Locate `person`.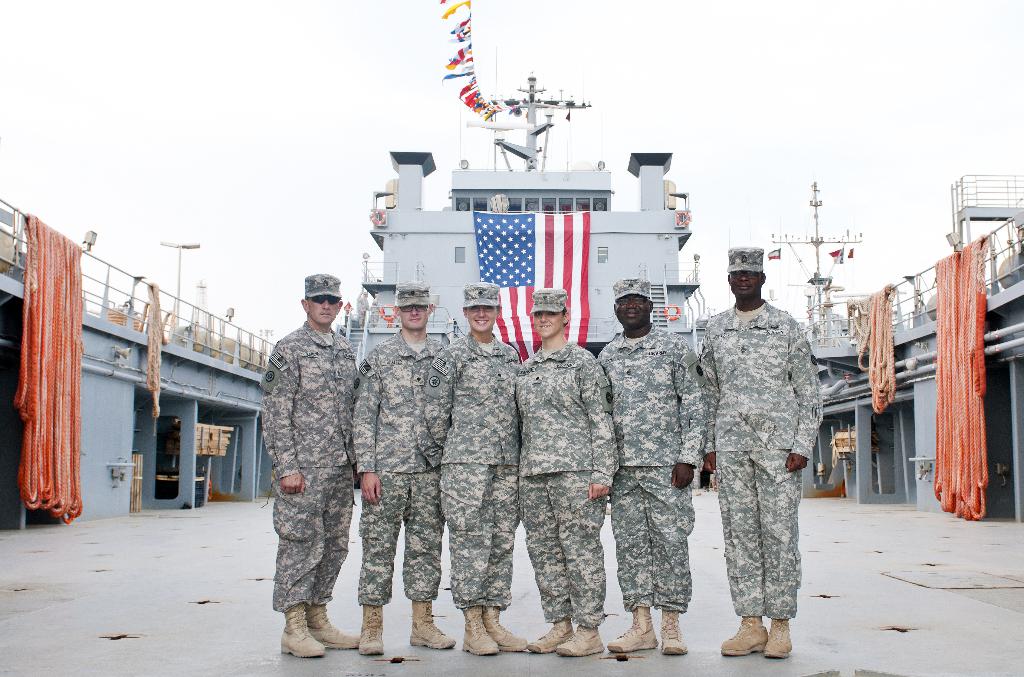
Bounding box: (260, 275, 358, 656).
